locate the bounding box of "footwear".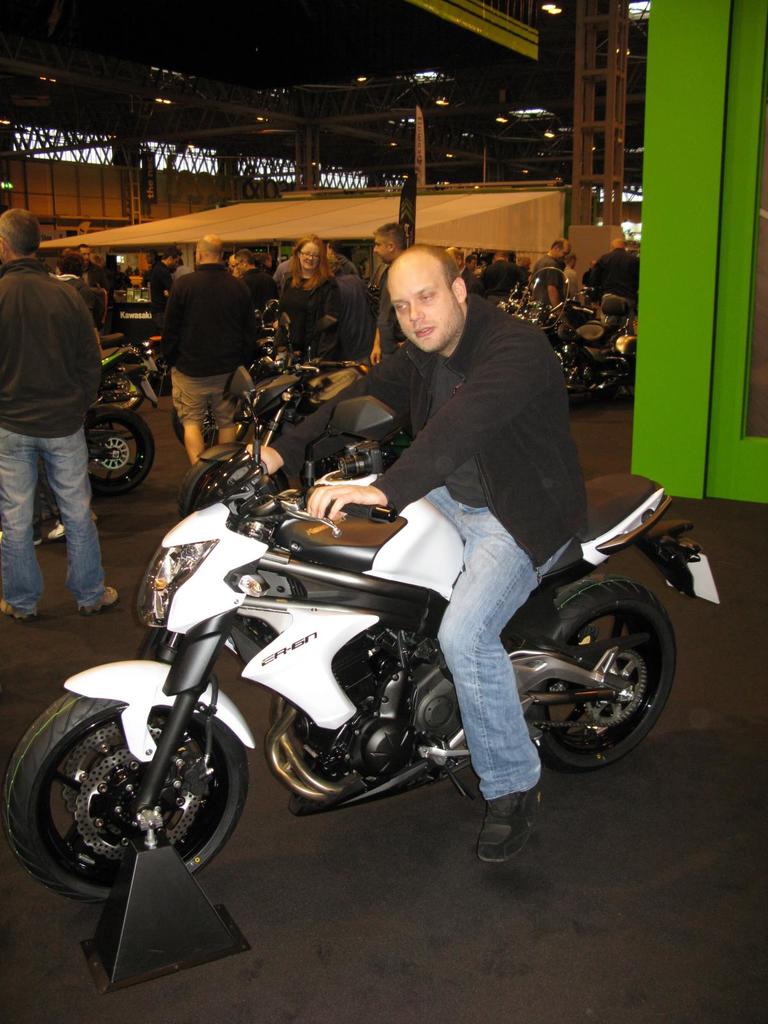
Bounding box: pyautogui.locateOnScreen(0, 600, 33, 628).
